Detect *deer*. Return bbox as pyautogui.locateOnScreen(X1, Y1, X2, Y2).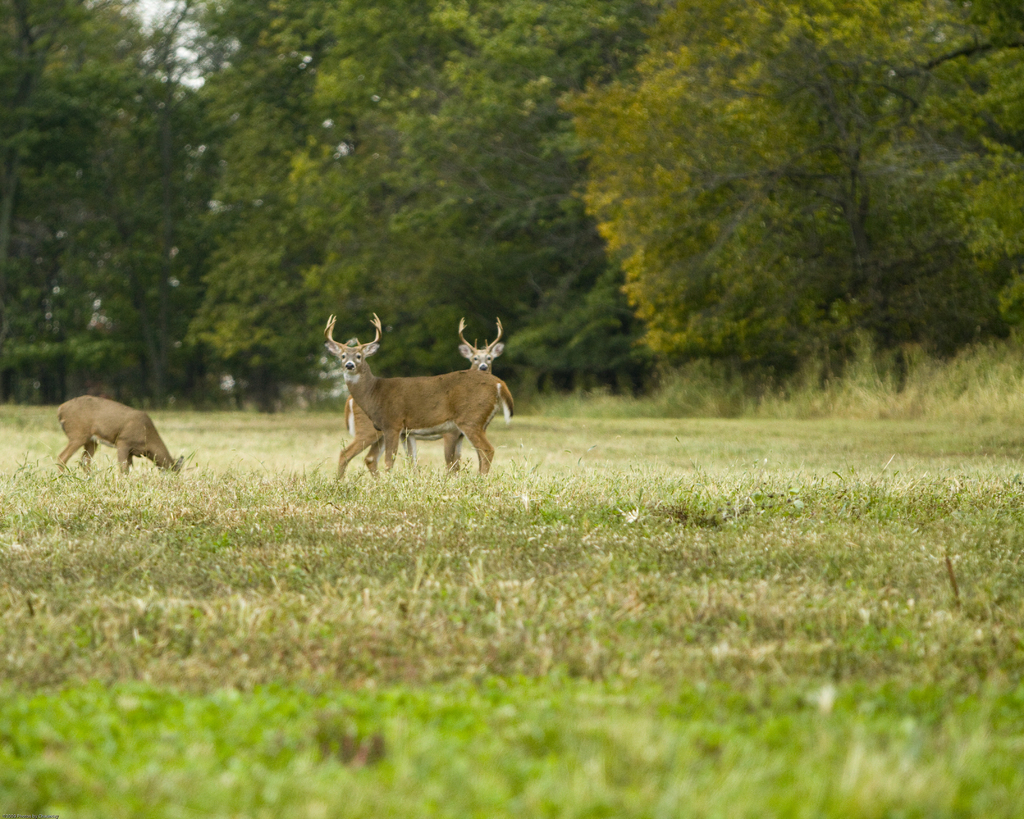
pyautogui.locateOnScreen(338, 315, 502, 474).
